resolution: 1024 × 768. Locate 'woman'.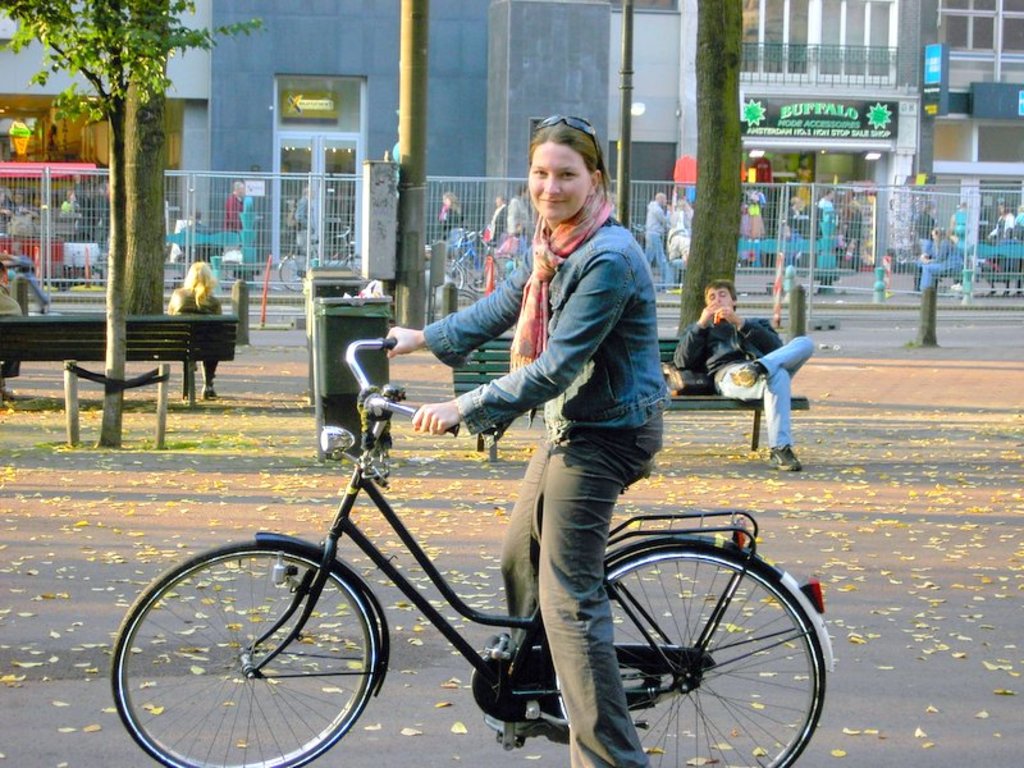
(x1=367, y1=163, x2=676, y2=721).
